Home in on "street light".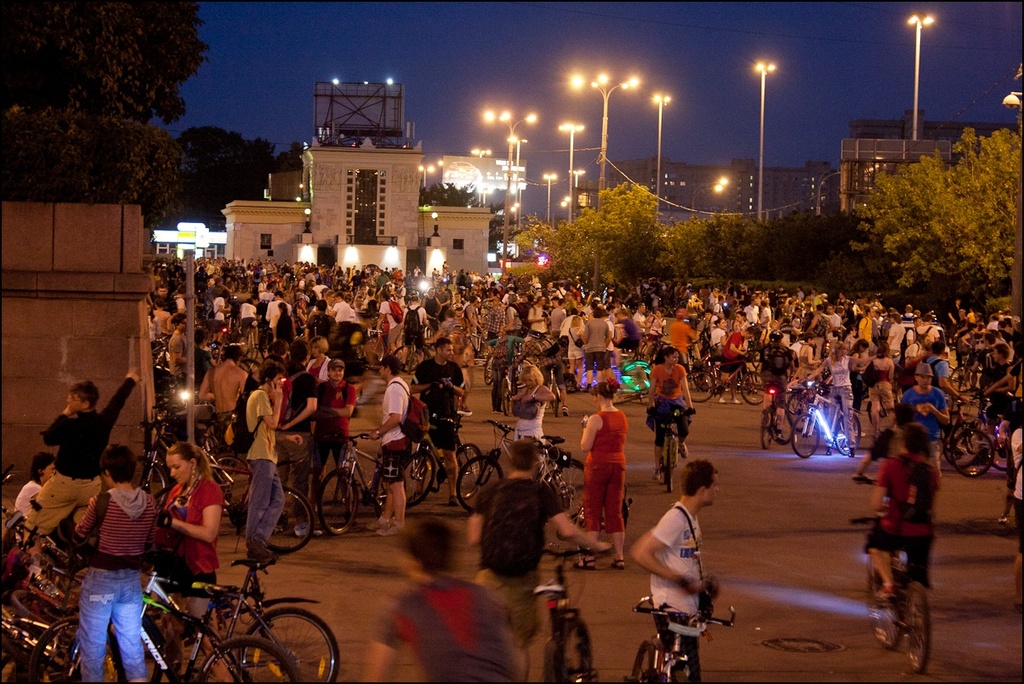
Homed in at locate(472, 147, 492, 155).
